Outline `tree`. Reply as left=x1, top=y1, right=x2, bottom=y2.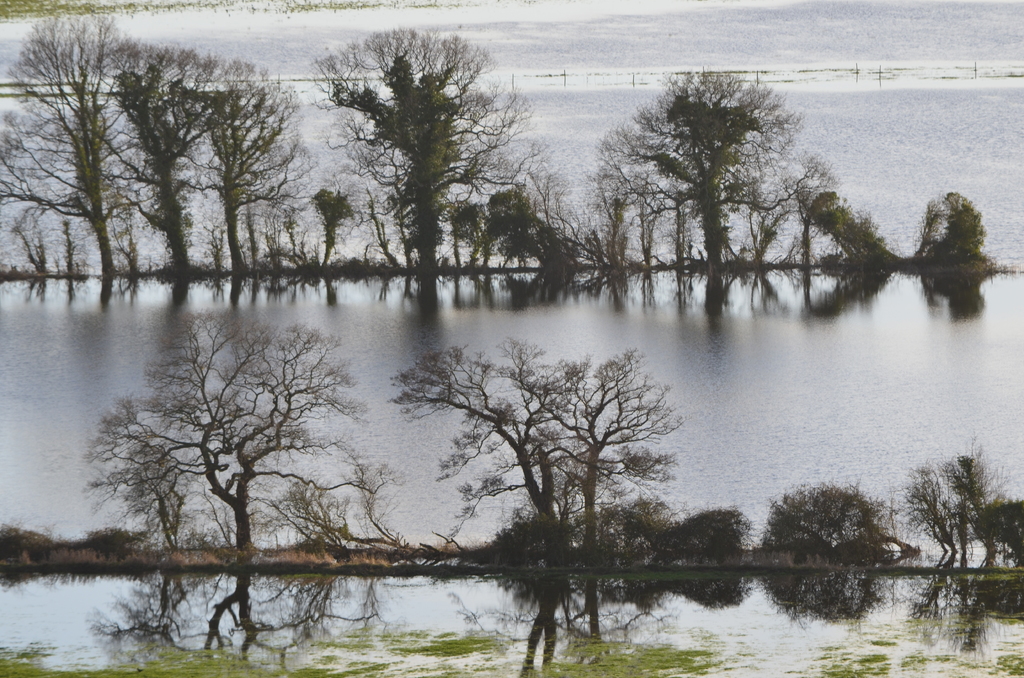
left=938, top=440, right=1000, bottom=566.
